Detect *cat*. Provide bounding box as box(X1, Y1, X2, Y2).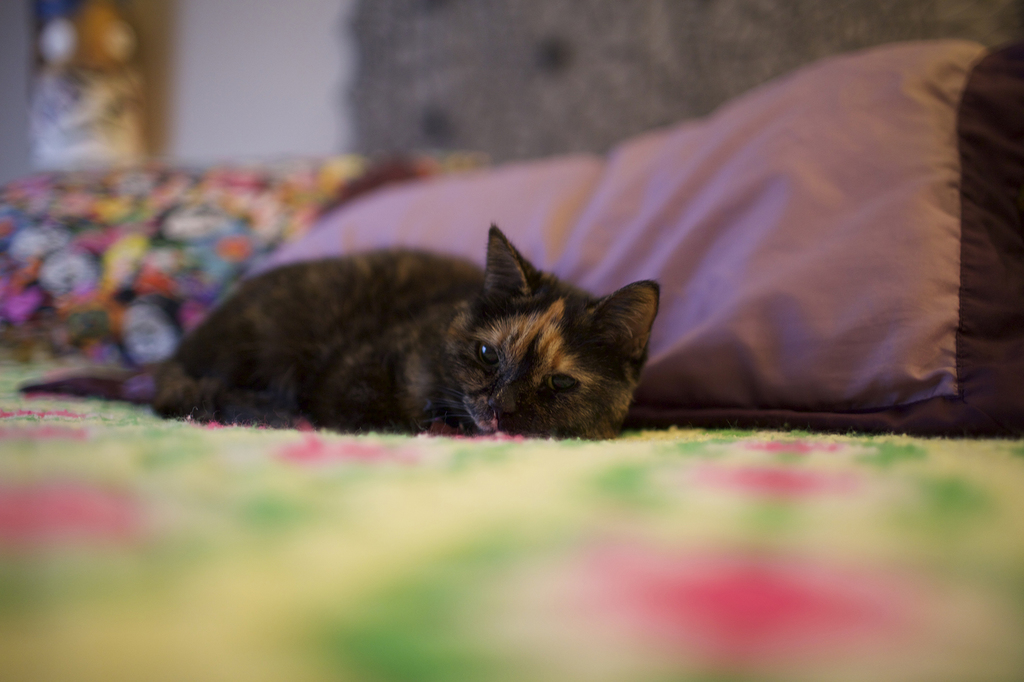
box(15, 221, 656, 432).
